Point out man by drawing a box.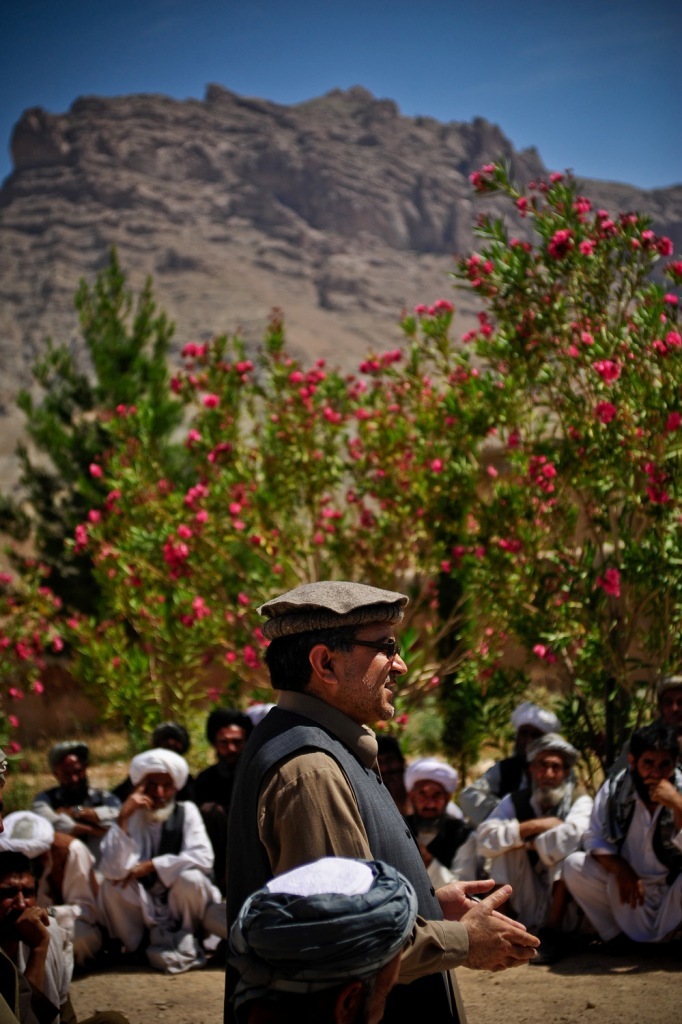
[214, 584, 496, 1019].
